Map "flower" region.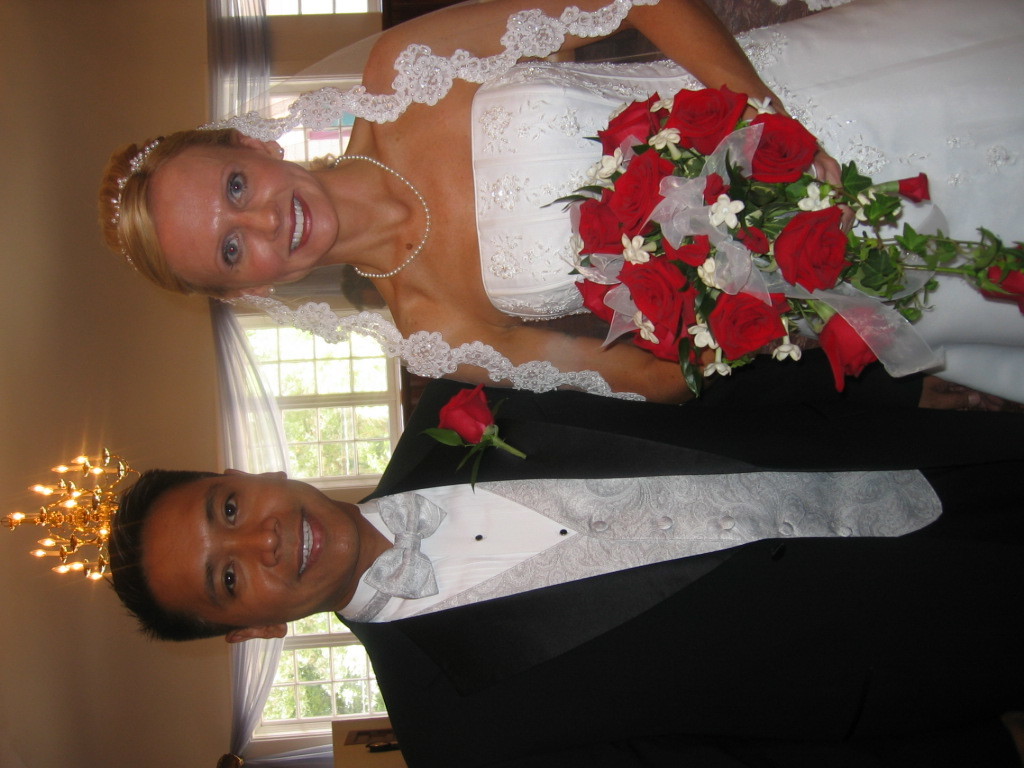
Mapped to box=[771, 207, 849, 288].
